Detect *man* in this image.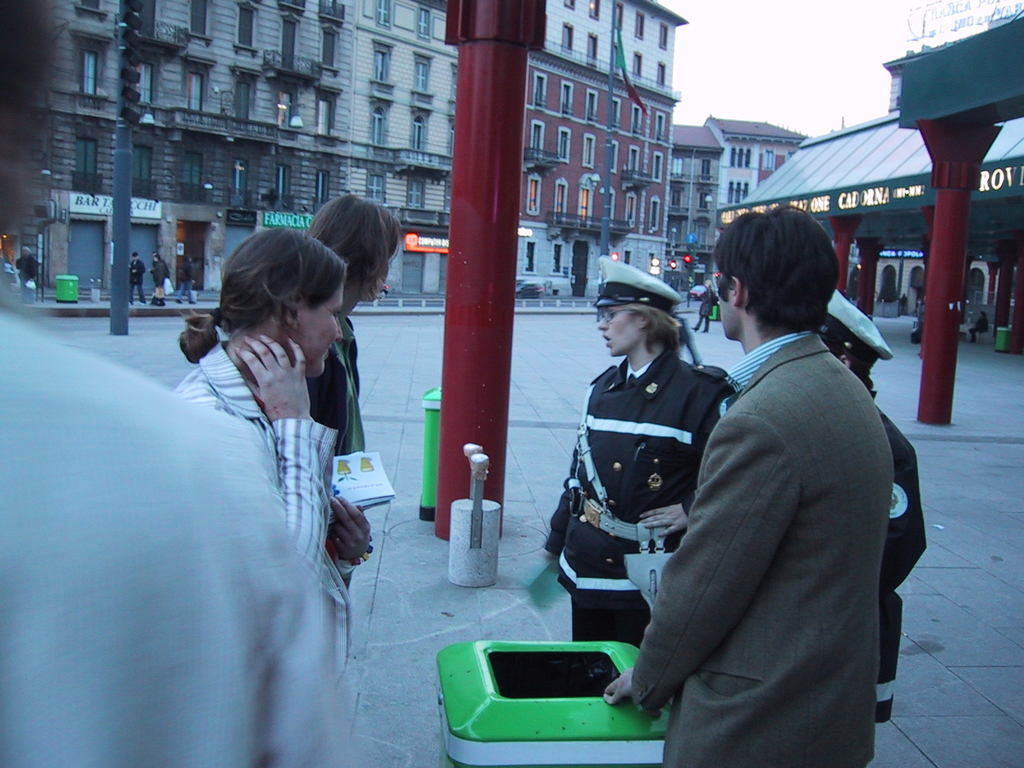
Detection: {"left": 12, "top": 244, "right": 40, "bottom": 306}.
